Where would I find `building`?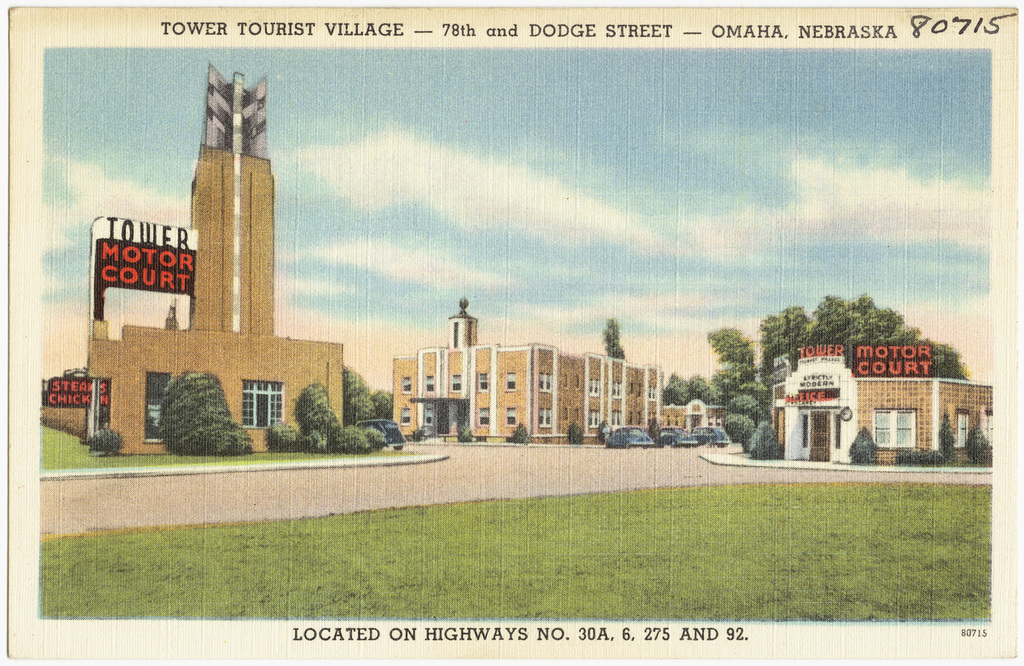
At [738,317,991,487].
